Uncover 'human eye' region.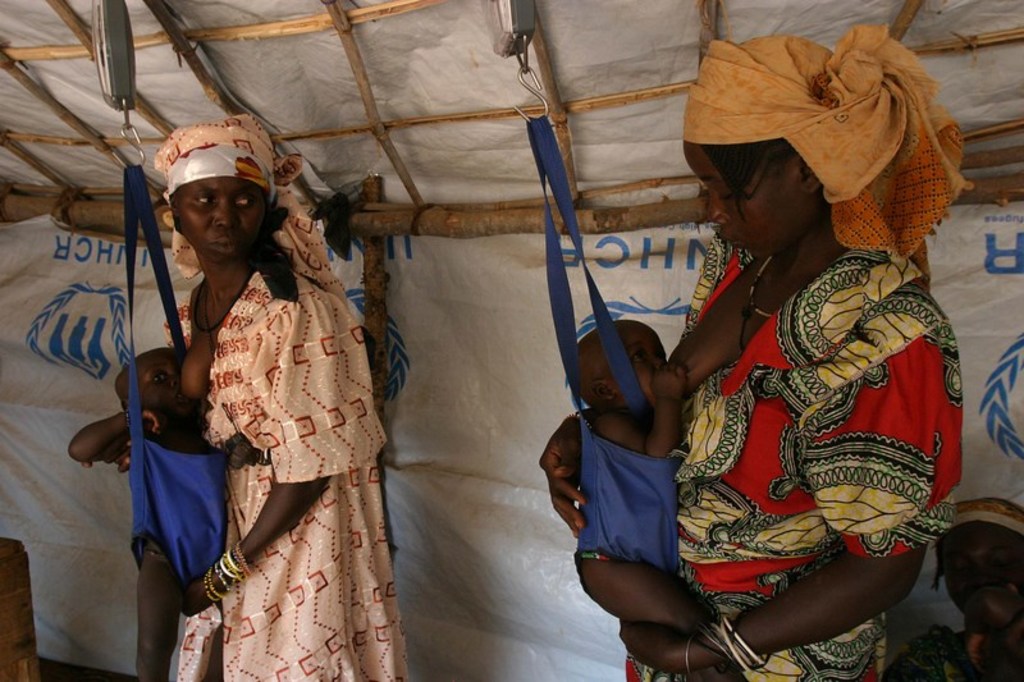
Uncovered: x1=150 y1=372 x2=168 y2=384.
